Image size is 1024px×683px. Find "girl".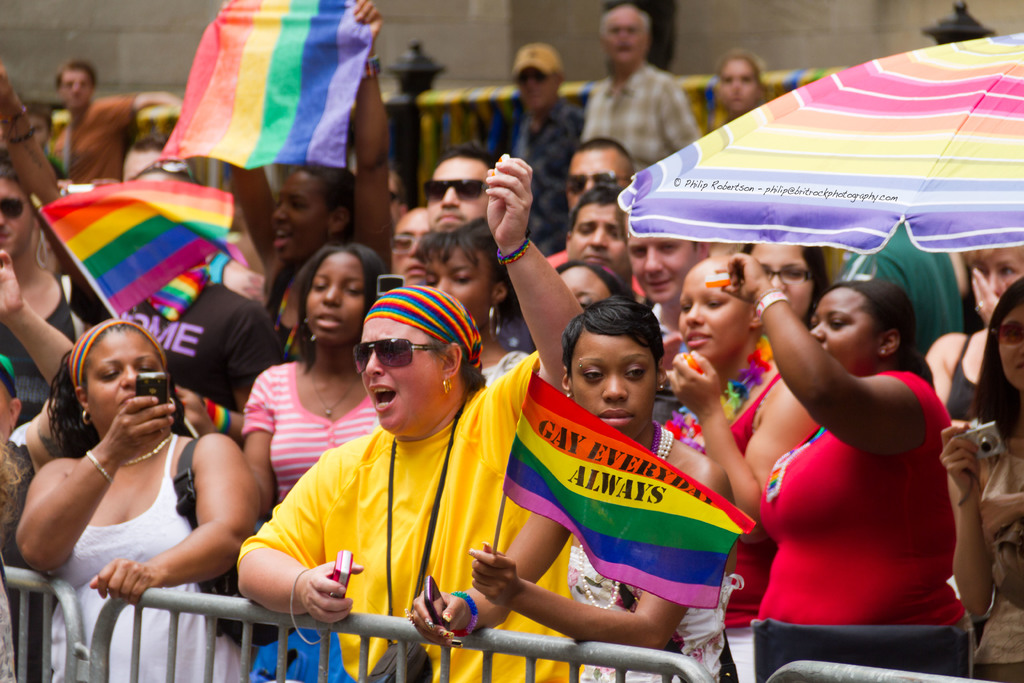
bbox=[406, 213, 532, 388].
